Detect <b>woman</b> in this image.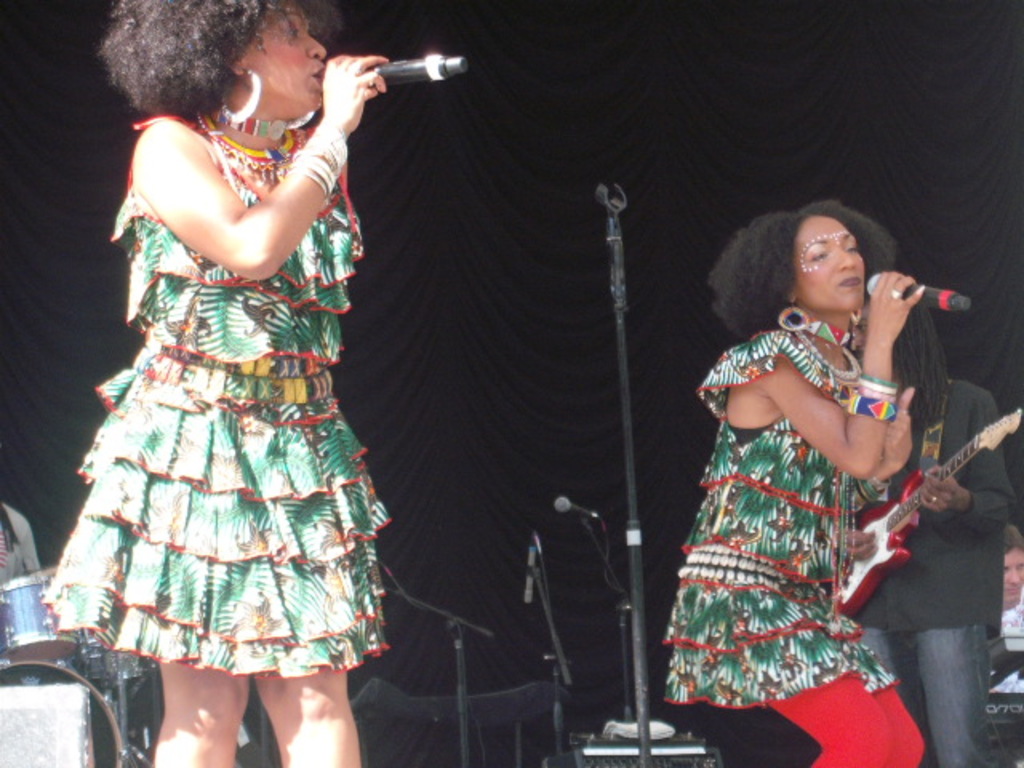
Detection: (left=654, top=181, right=965, bottom=750).
